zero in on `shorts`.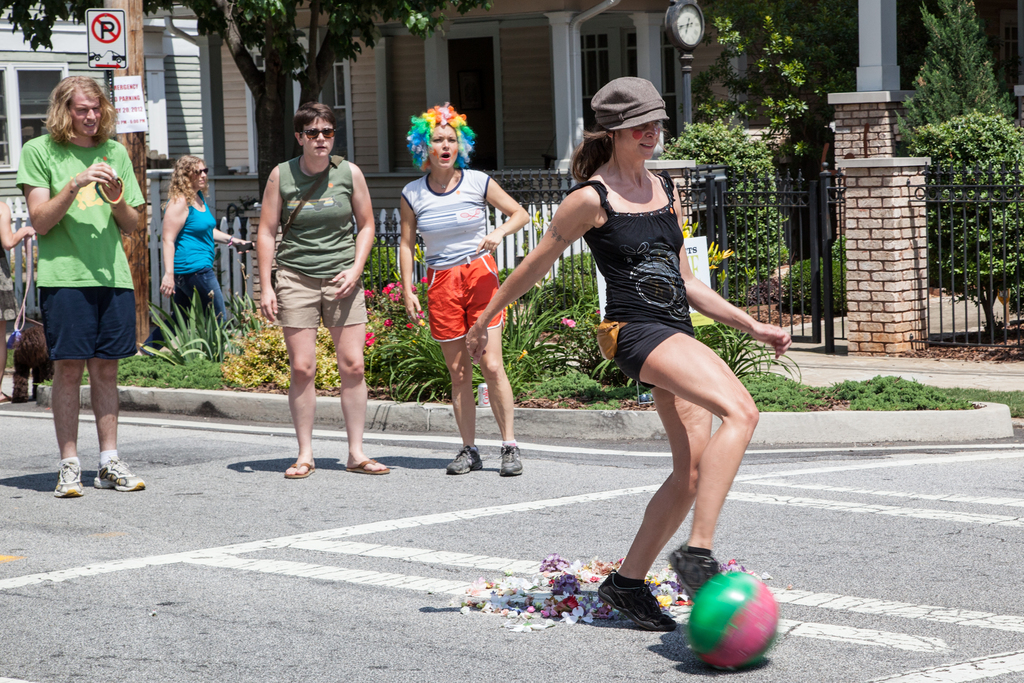
Zeroed in: x1=36, y1=298, x2=132, y2=363.
